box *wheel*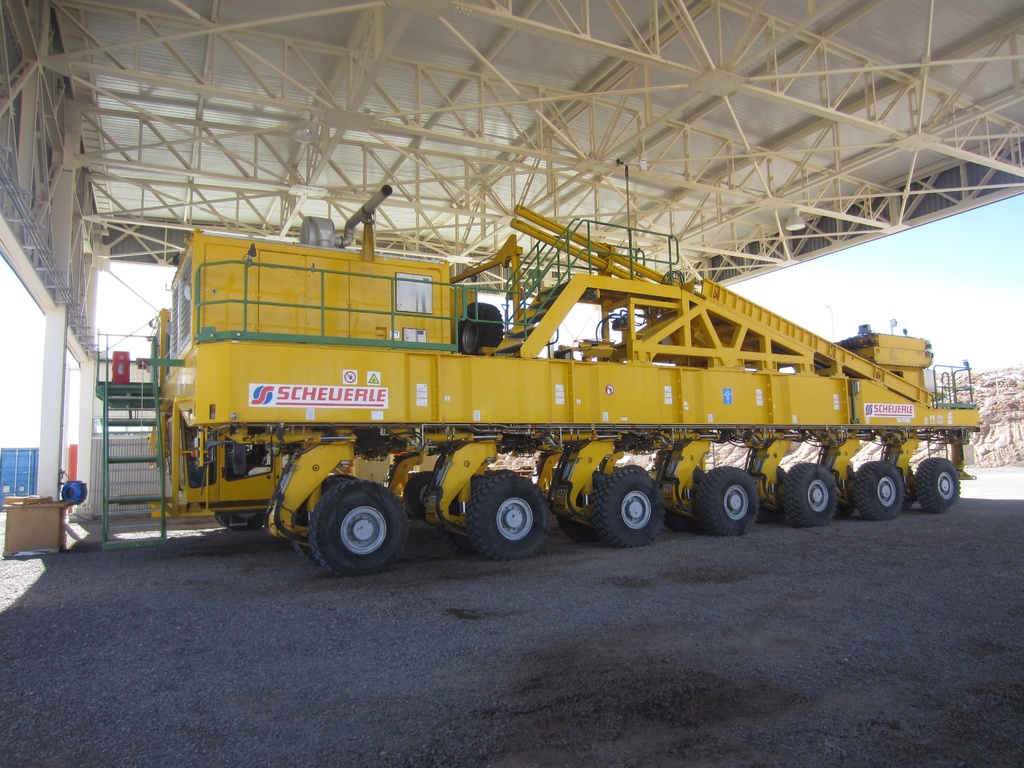
left=781, top=460, right=838, bottom=527
